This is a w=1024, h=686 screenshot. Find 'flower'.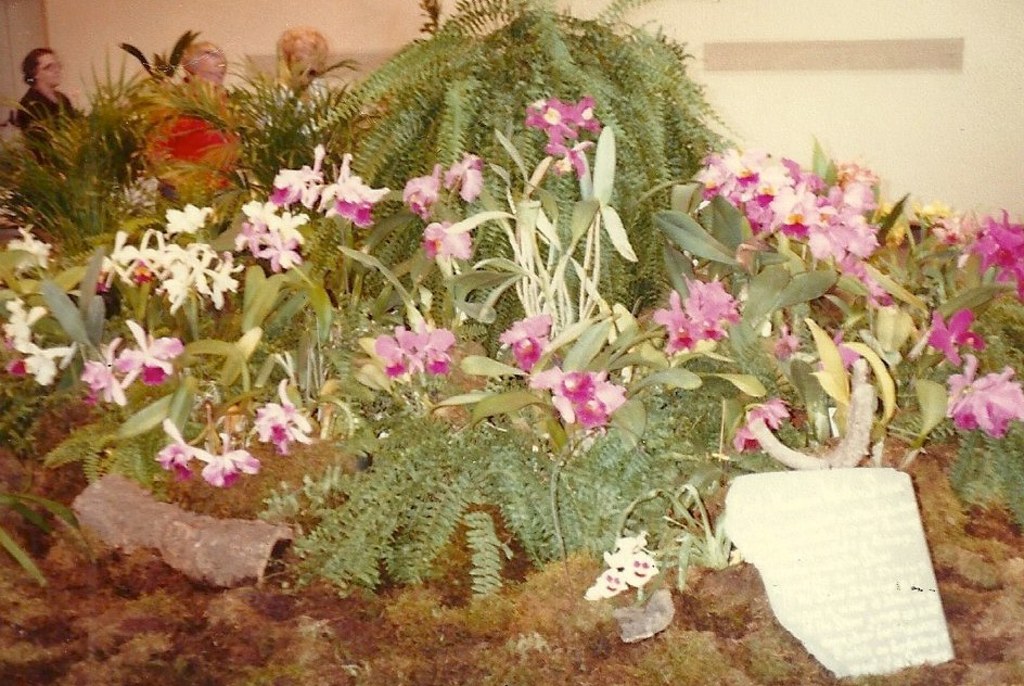
Bounding box: x1=500 y1=309 x2=554 y2=373.
